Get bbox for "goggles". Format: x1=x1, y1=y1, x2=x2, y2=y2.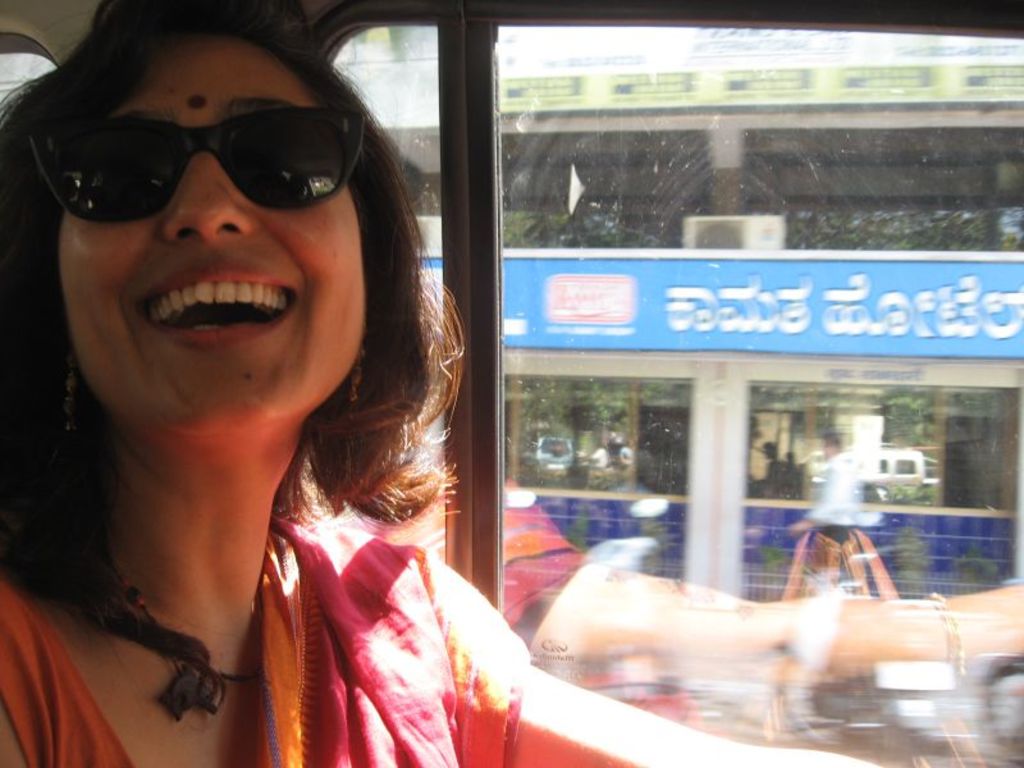
x1=47, y1=88, x2=375, y2=219.
